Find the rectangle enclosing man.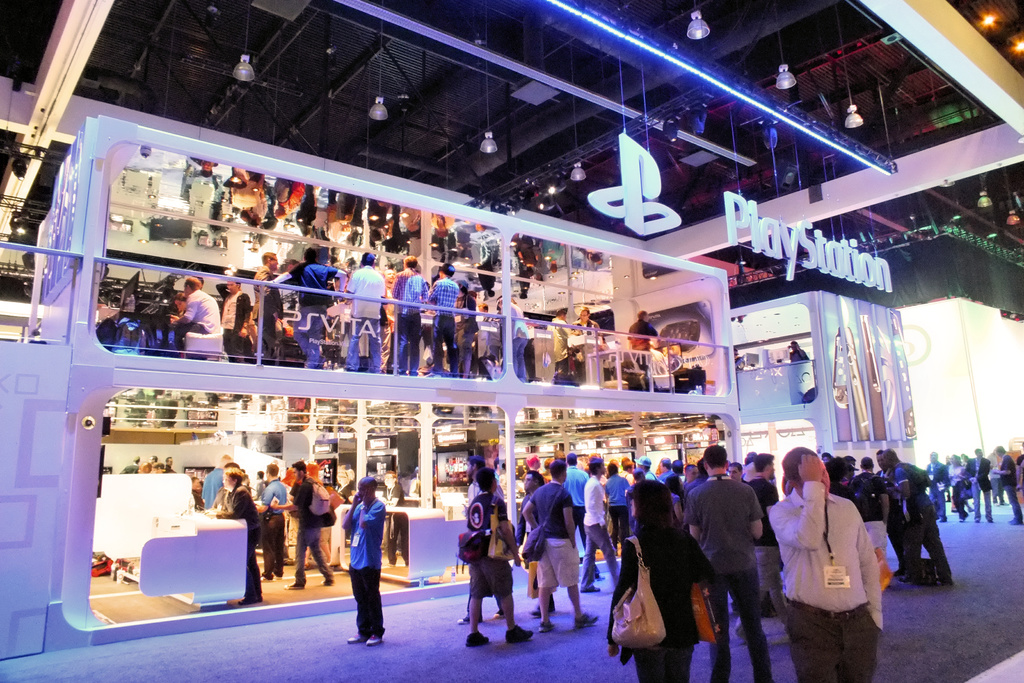
(771, 445, 884, 682).
